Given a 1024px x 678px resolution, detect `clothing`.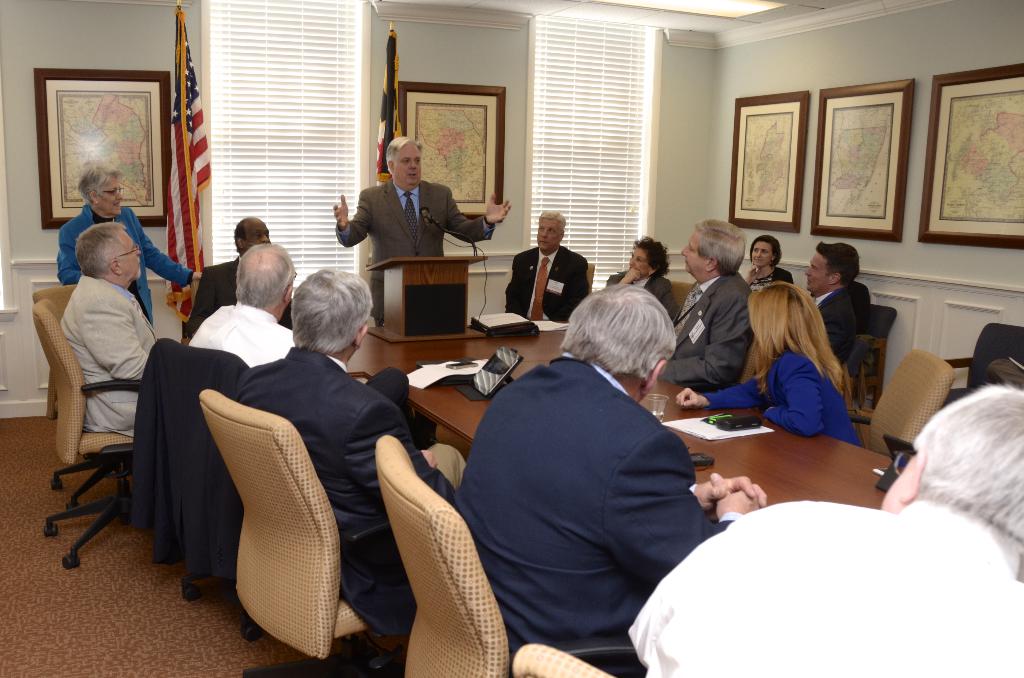
x1=810 y1=289 x2=871 y2=365.
